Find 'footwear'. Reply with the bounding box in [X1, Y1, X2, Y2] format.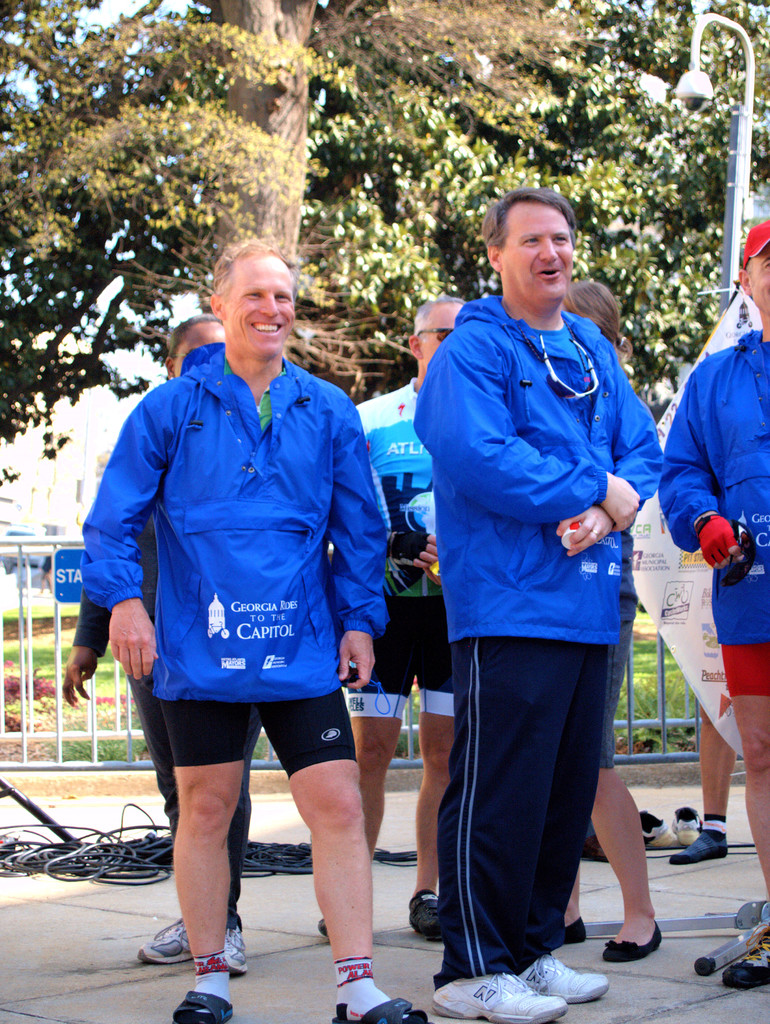
[600, 916, 664, 956].
